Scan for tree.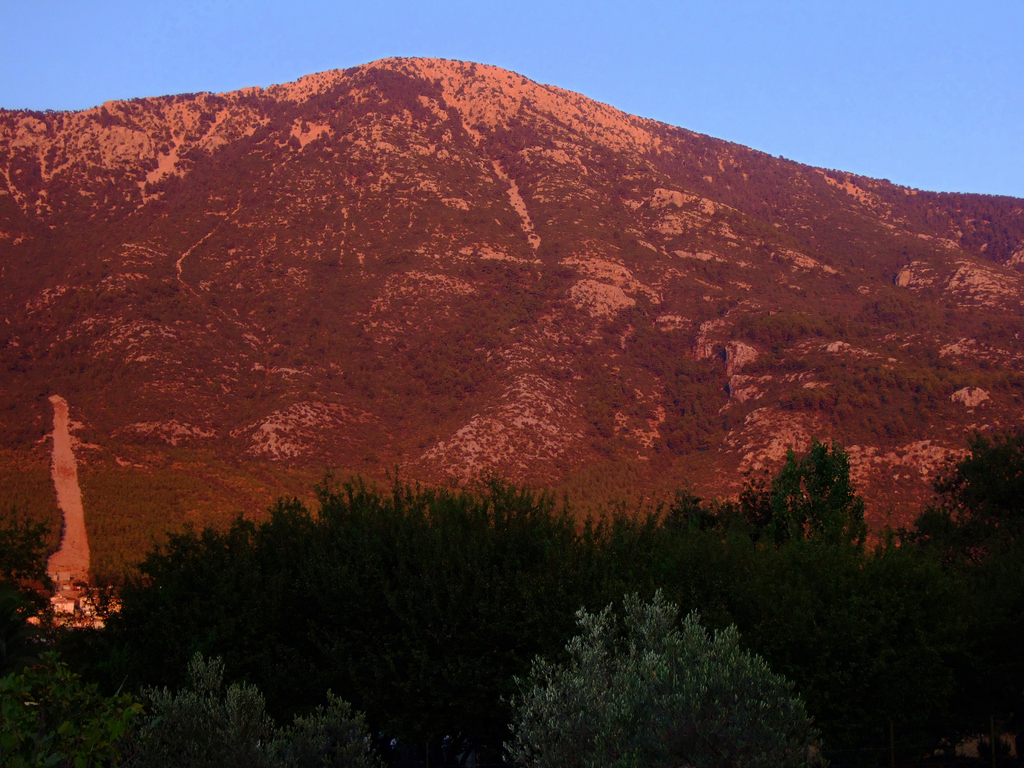
Scan result: x1=516, y1=572, x2=820, y2=744.
